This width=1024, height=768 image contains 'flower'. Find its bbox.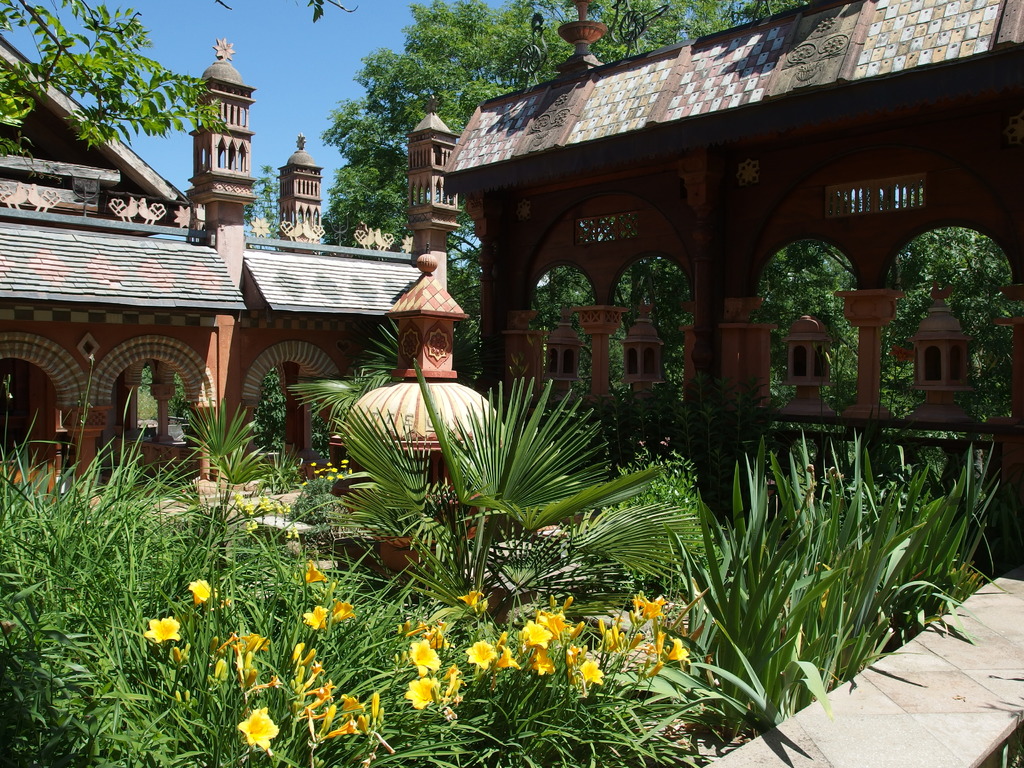
select_region(399, 671, 440, 708).
